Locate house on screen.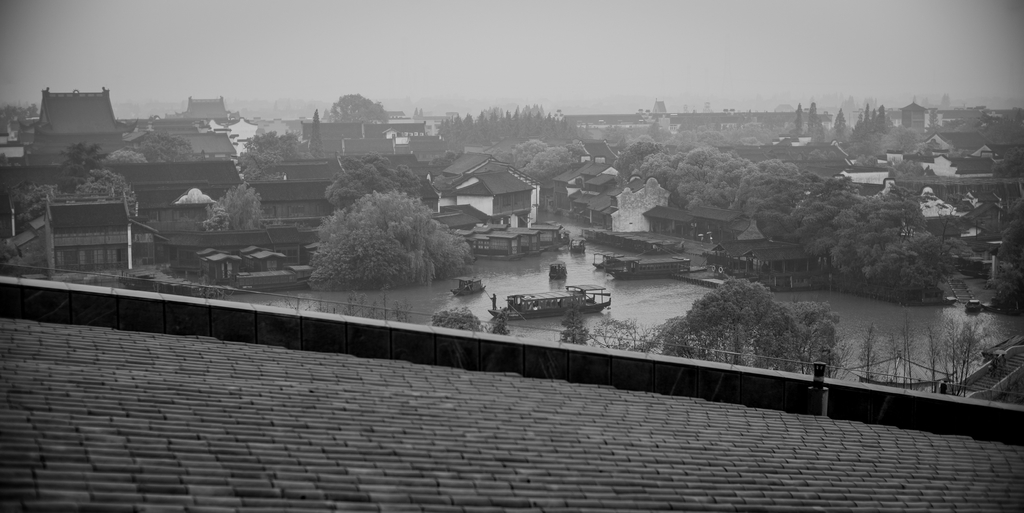
On screen at [left=580, top=161, right=603, bottom=179].
